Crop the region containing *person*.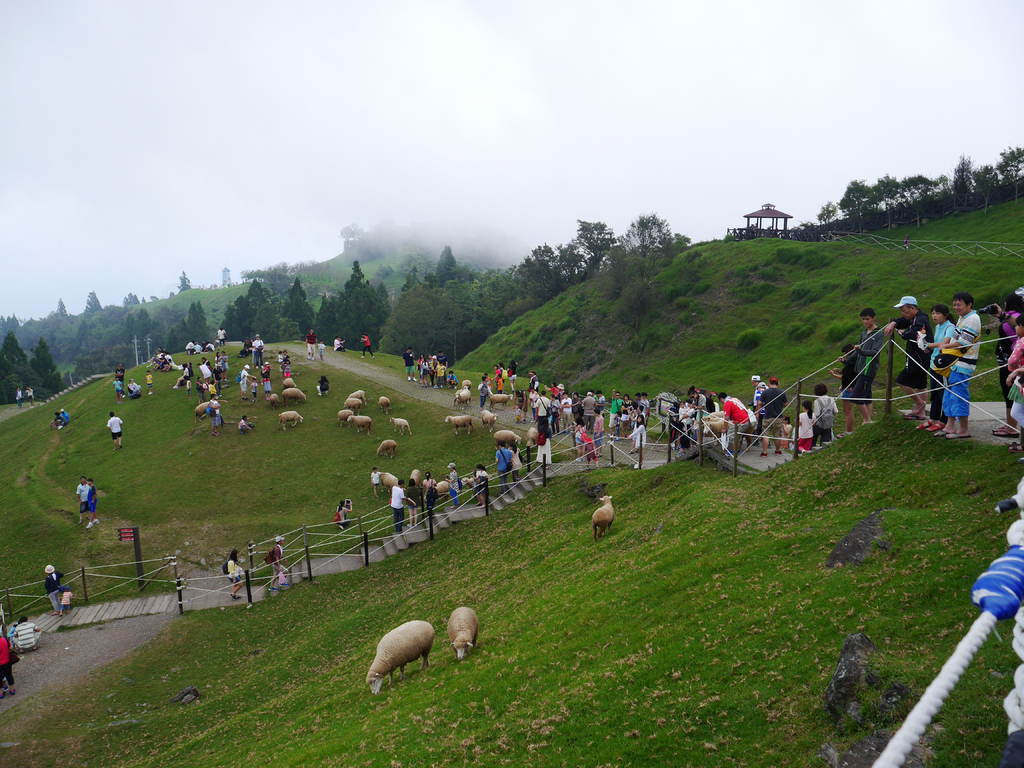
Crop region: region(851, 310, 885, 426).
